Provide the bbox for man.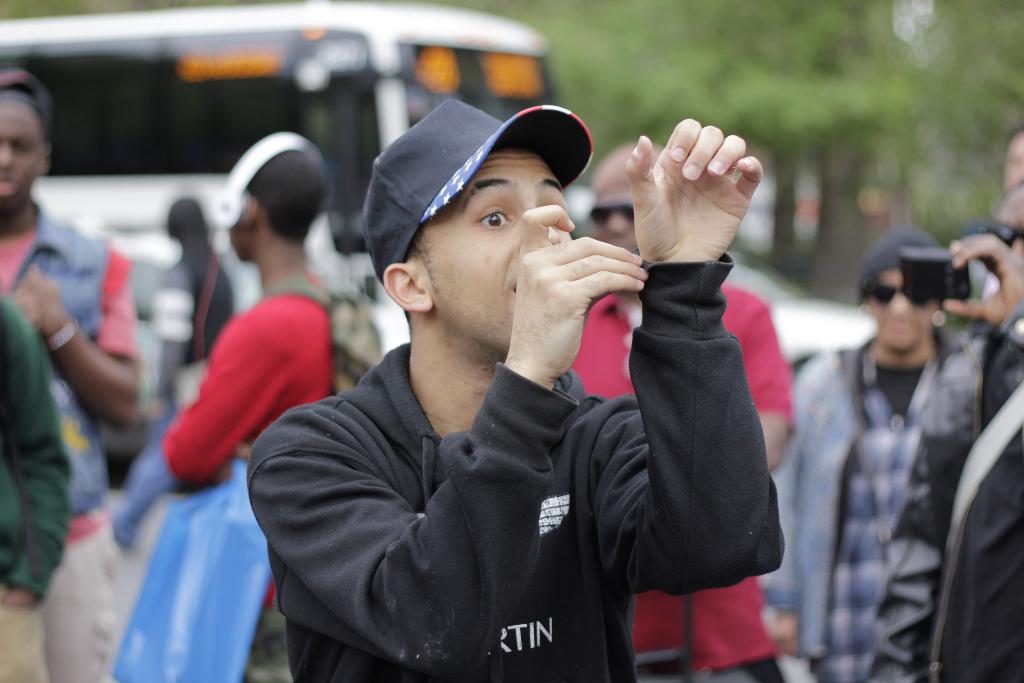
x1=0 y1=73 x2=152 y2=682.
